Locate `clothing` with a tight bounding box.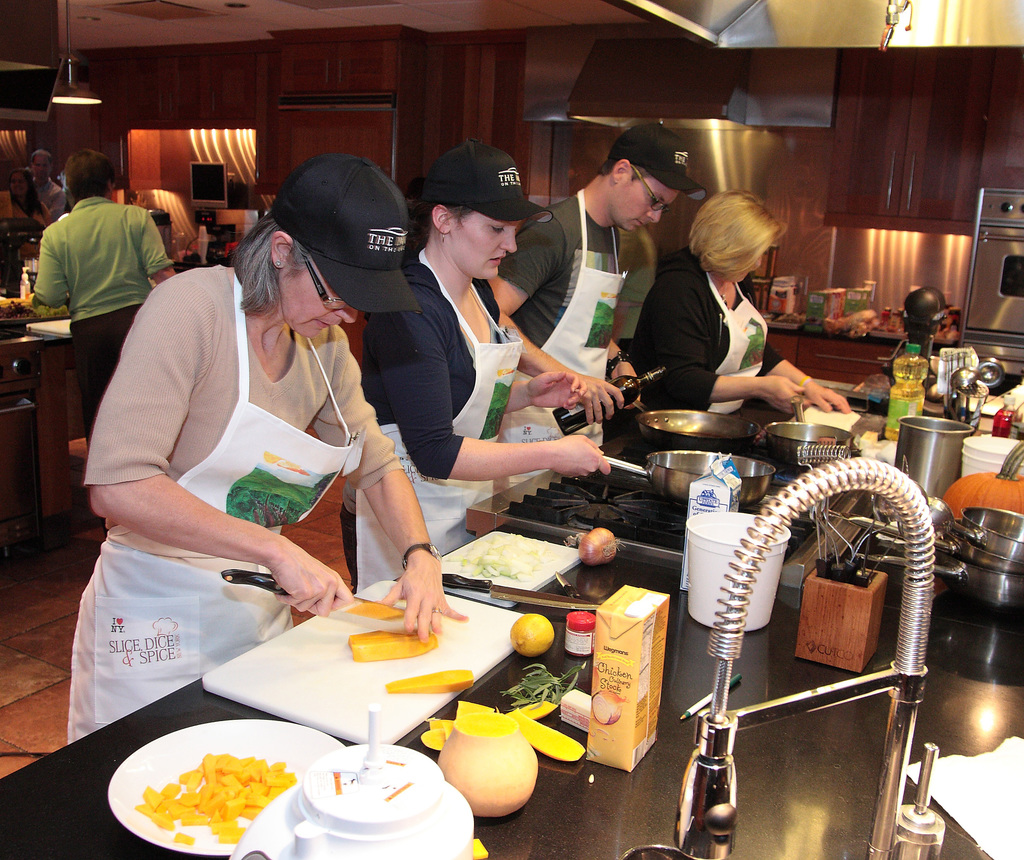
69, 255, 413, 692.
